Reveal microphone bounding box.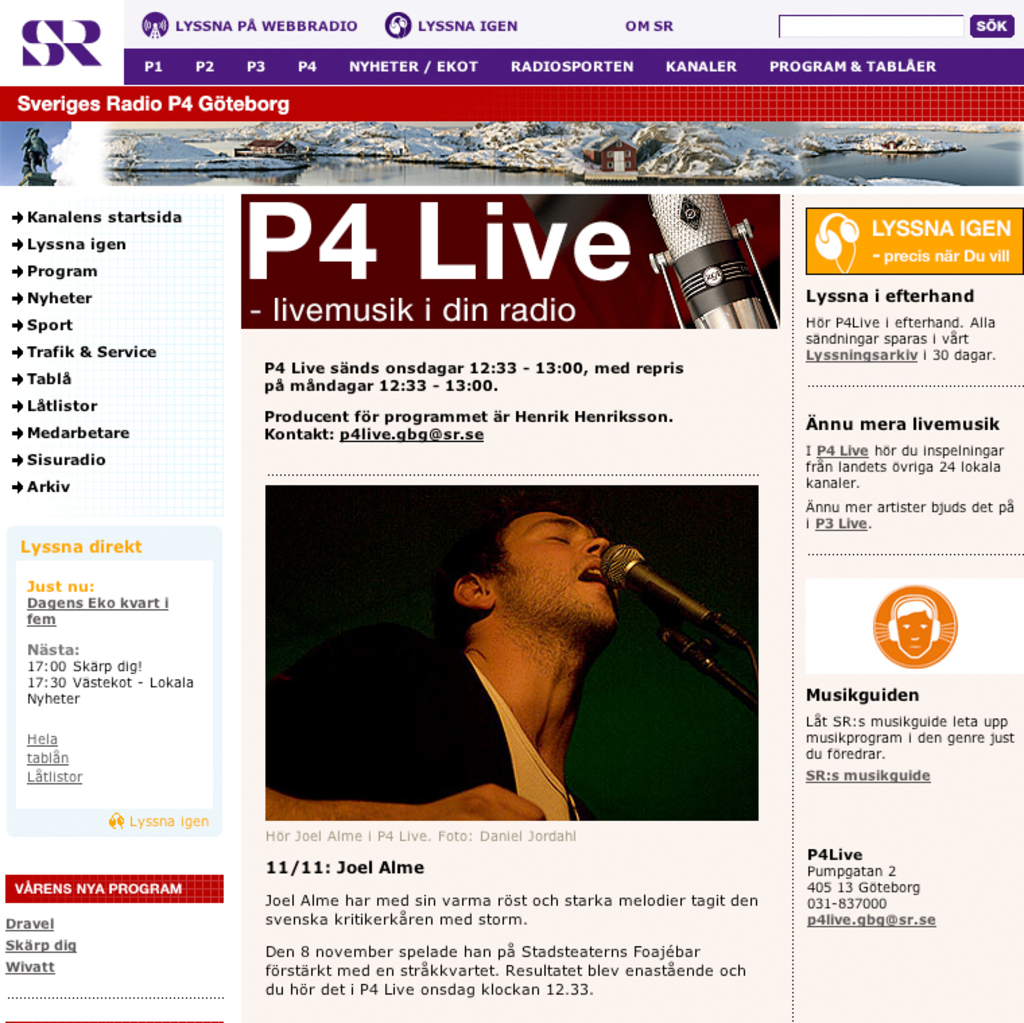
Revealed: bbox(604, 531, 730, 675).
